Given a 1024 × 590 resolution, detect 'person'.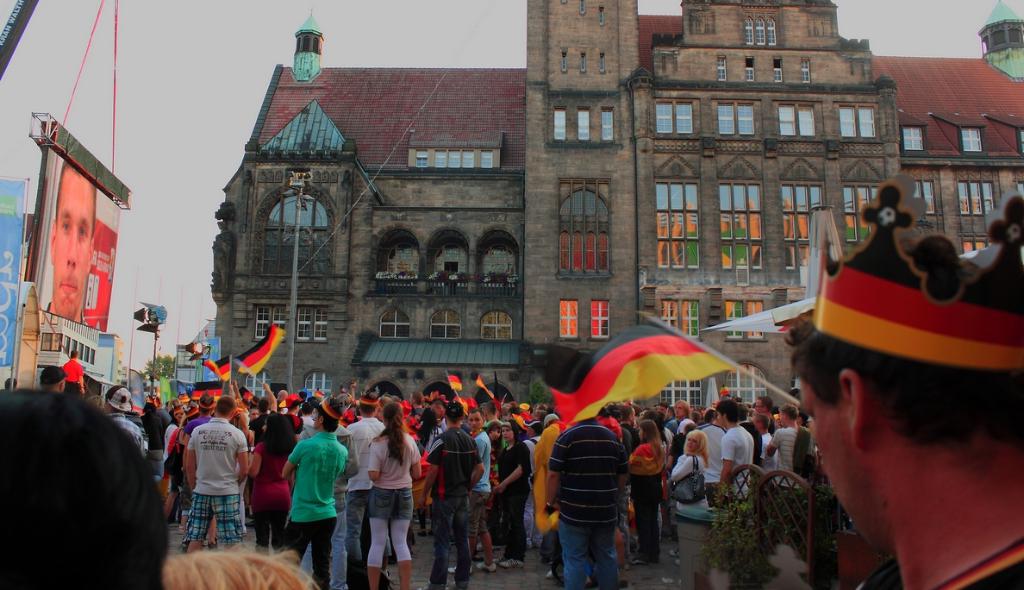
712,399,754,500.
